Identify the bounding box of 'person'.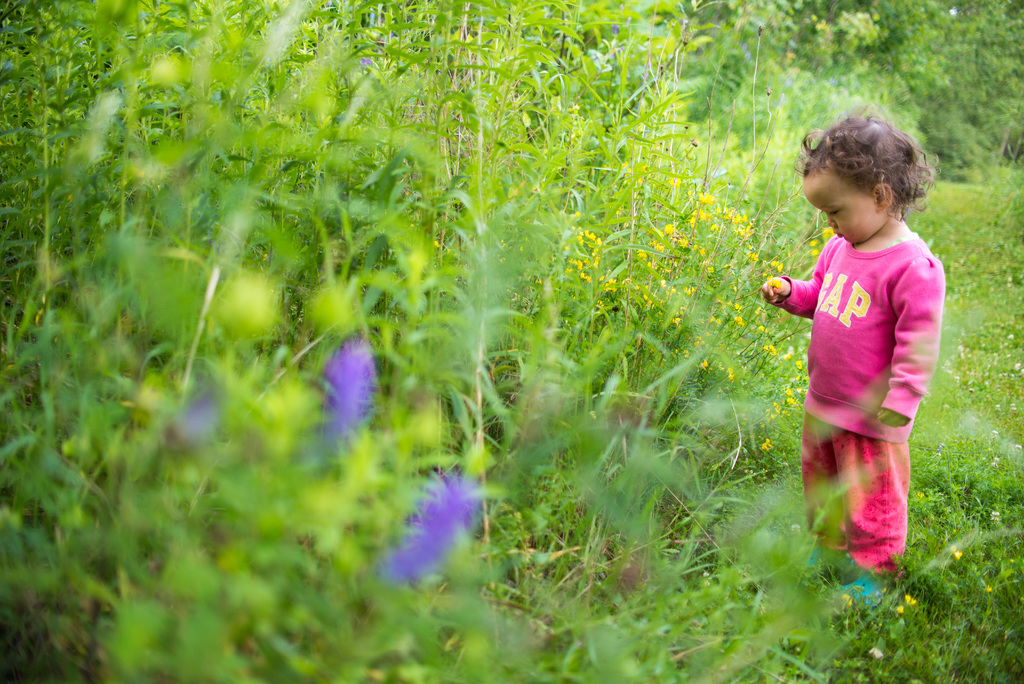
pyautogui.locateOnScreen(774, 114, 947, 599).
